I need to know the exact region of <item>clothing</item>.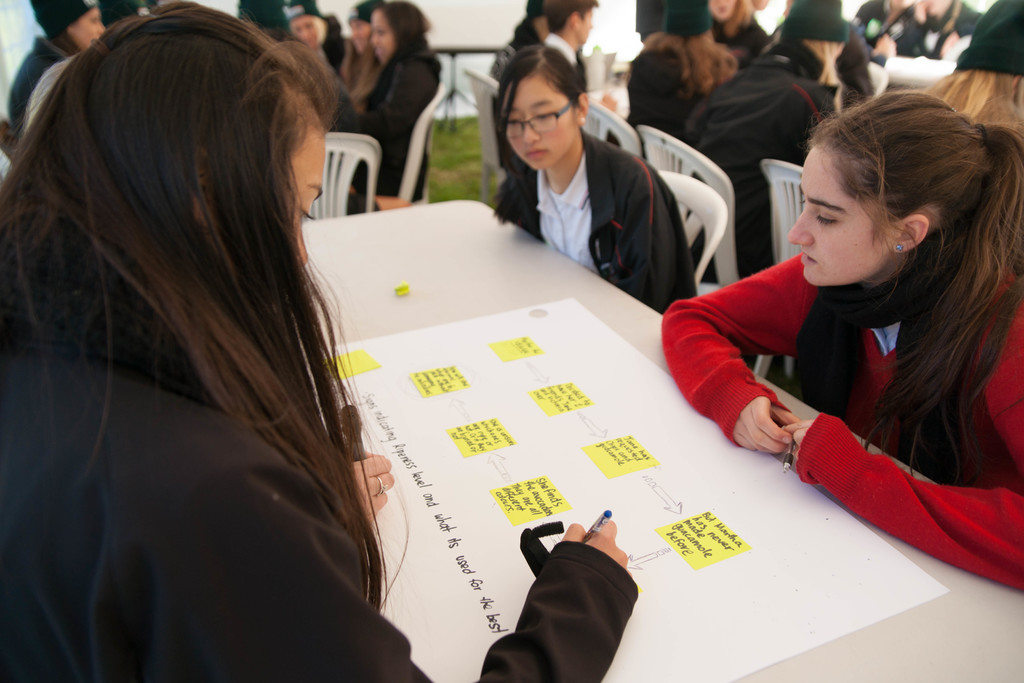
Region: box(25, 51, 84, 135).
